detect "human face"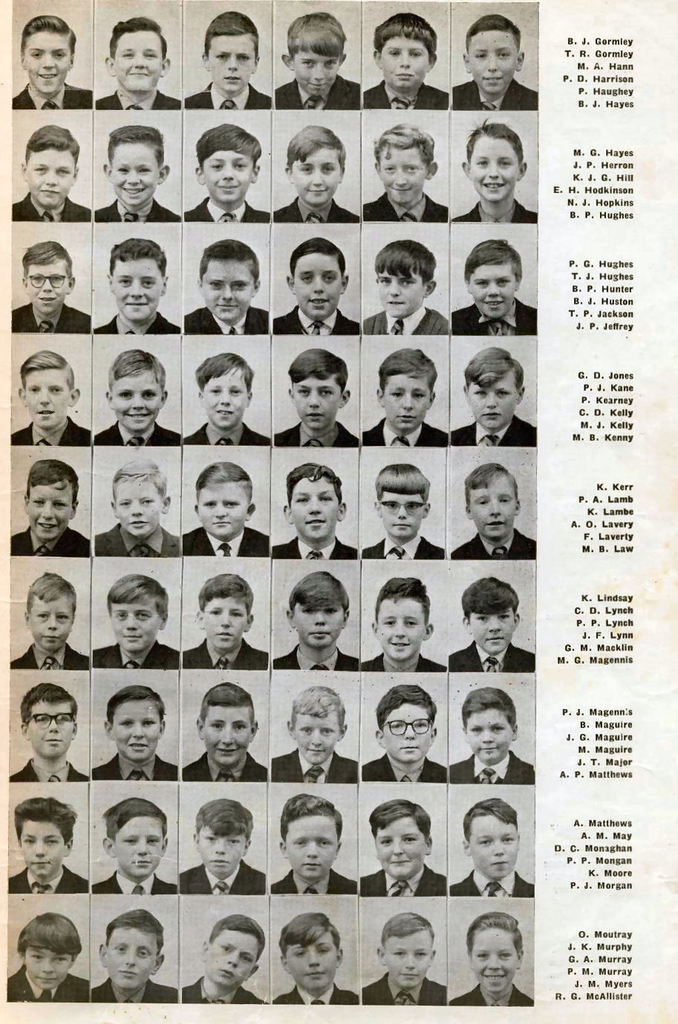
<region>285, 816, 340, 879</region>
